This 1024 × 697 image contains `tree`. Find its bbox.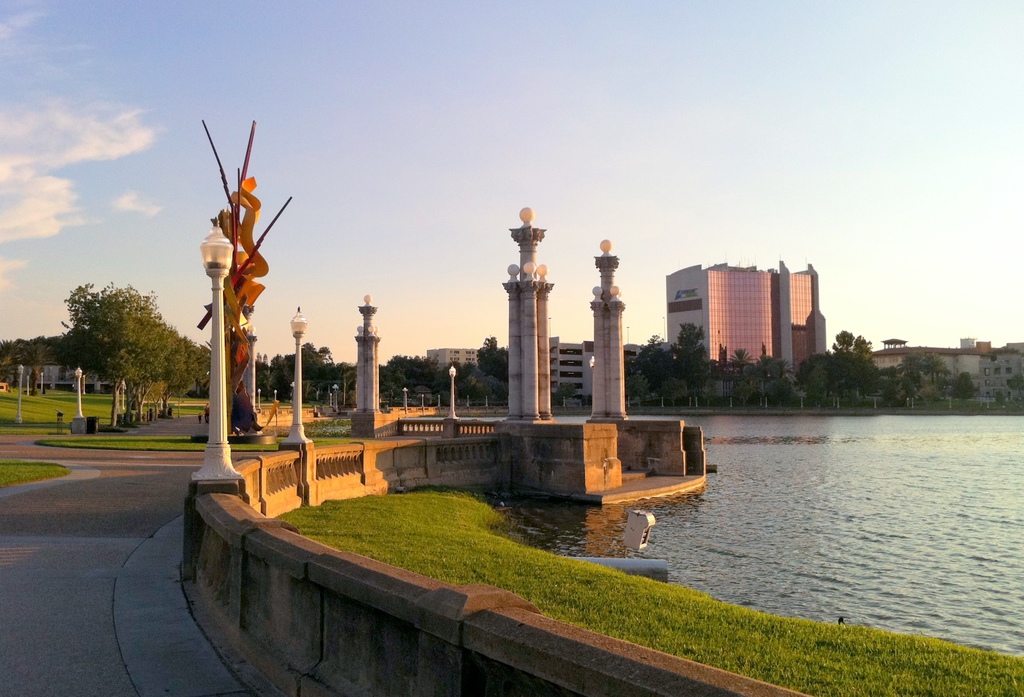
998 379 1023 398.
